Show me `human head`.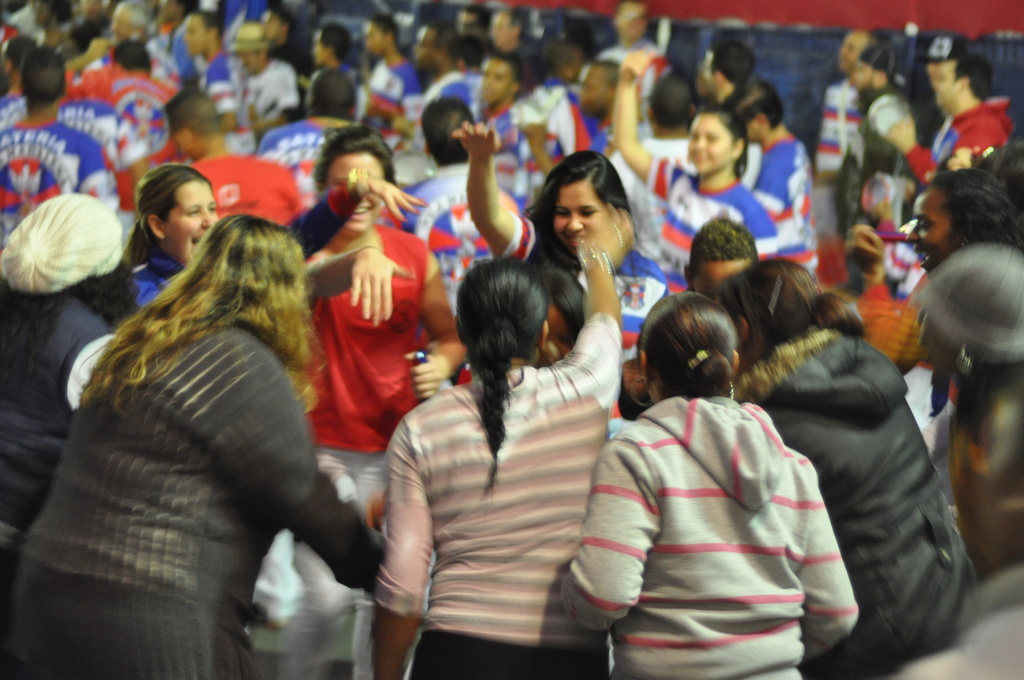
`human head` is here: [left=261, top=5, right=295, bottom=42].
